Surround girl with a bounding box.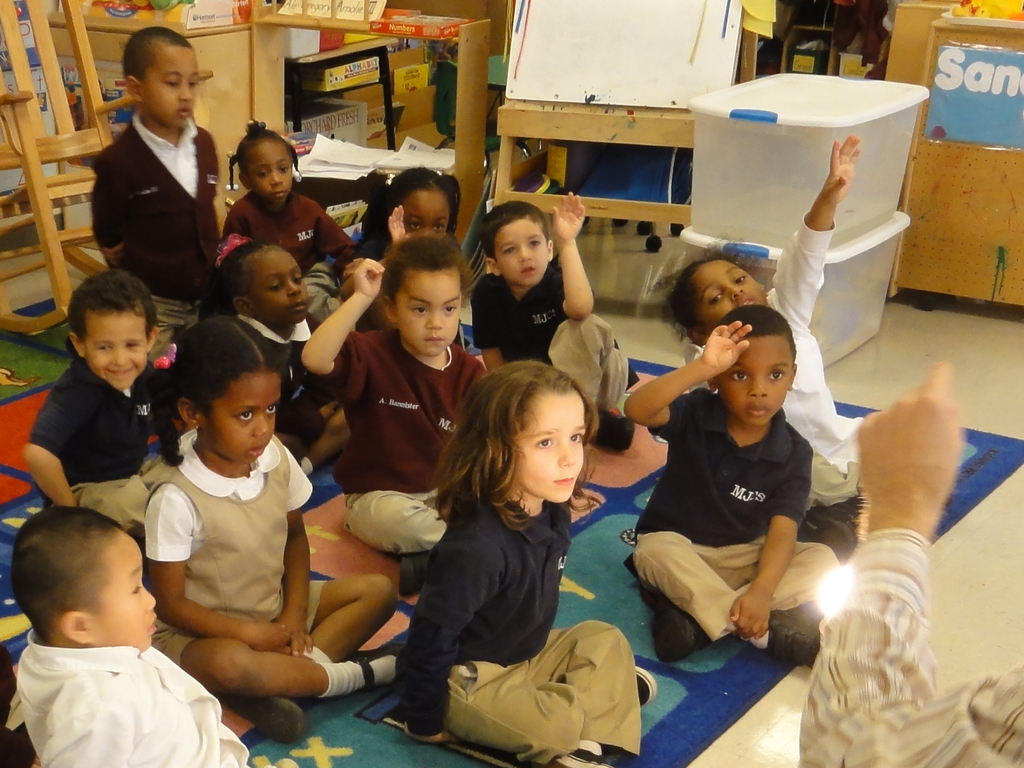
[650,138,861,560].
